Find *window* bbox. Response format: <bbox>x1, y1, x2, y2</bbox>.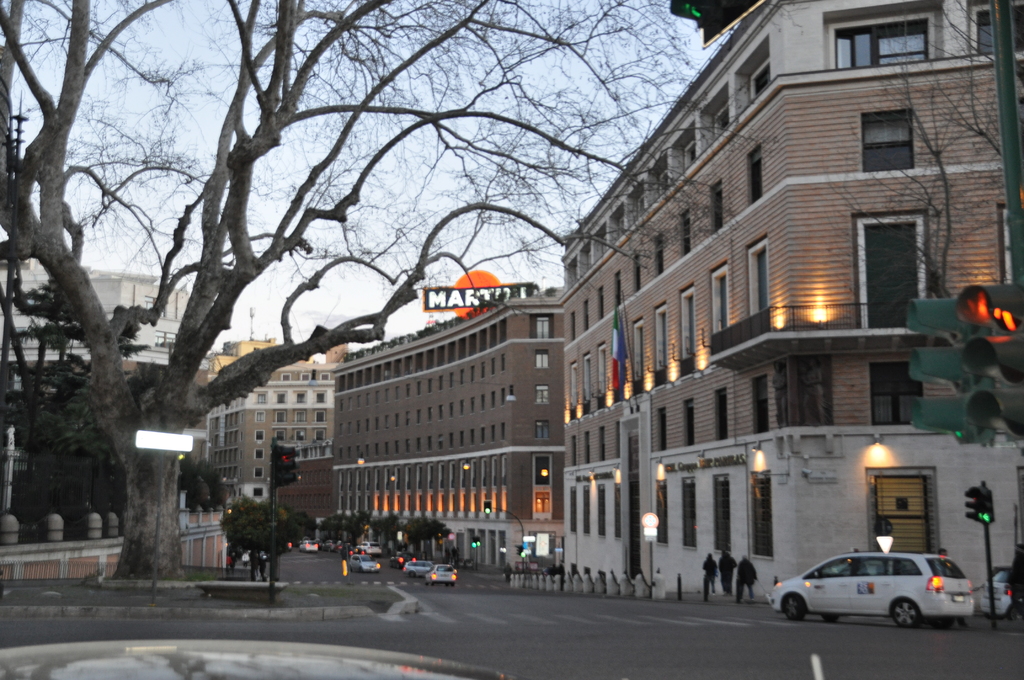
<bbox>567, 256, 575, 285</bbox>.
